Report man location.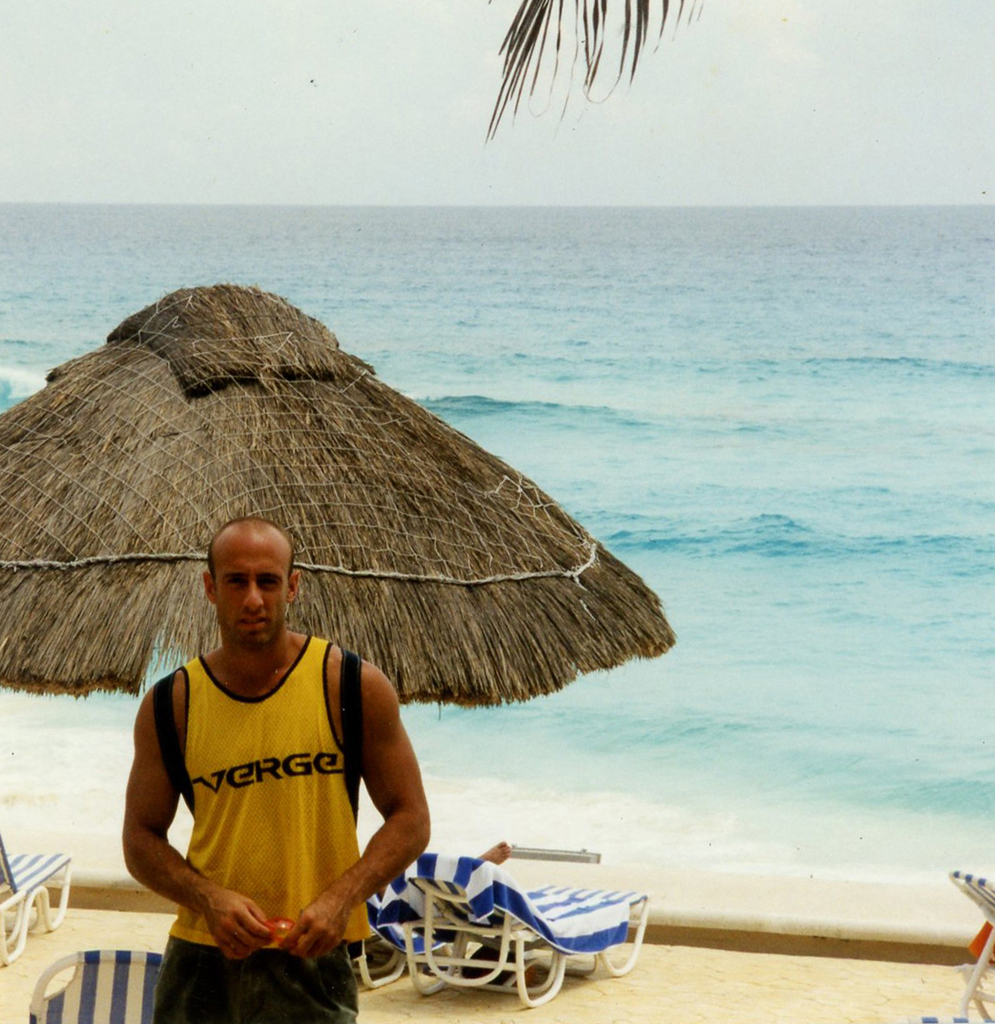
Report: BBox(124, 517, 425, 1023).
